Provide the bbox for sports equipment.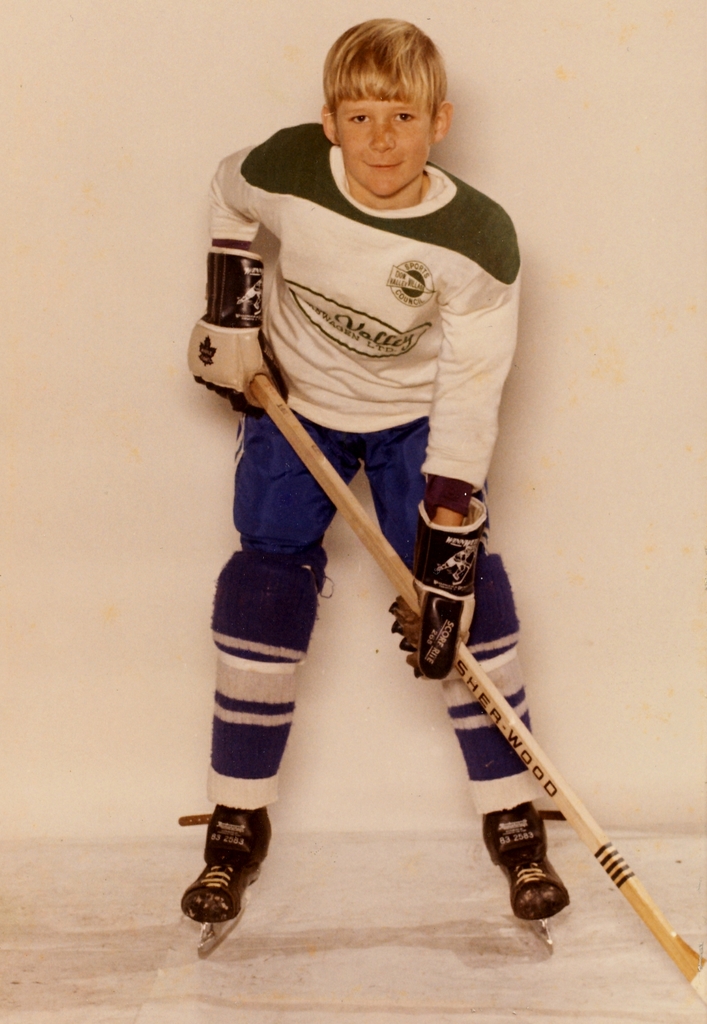
<bbox>384, 493, 494, 677</bbox>.
